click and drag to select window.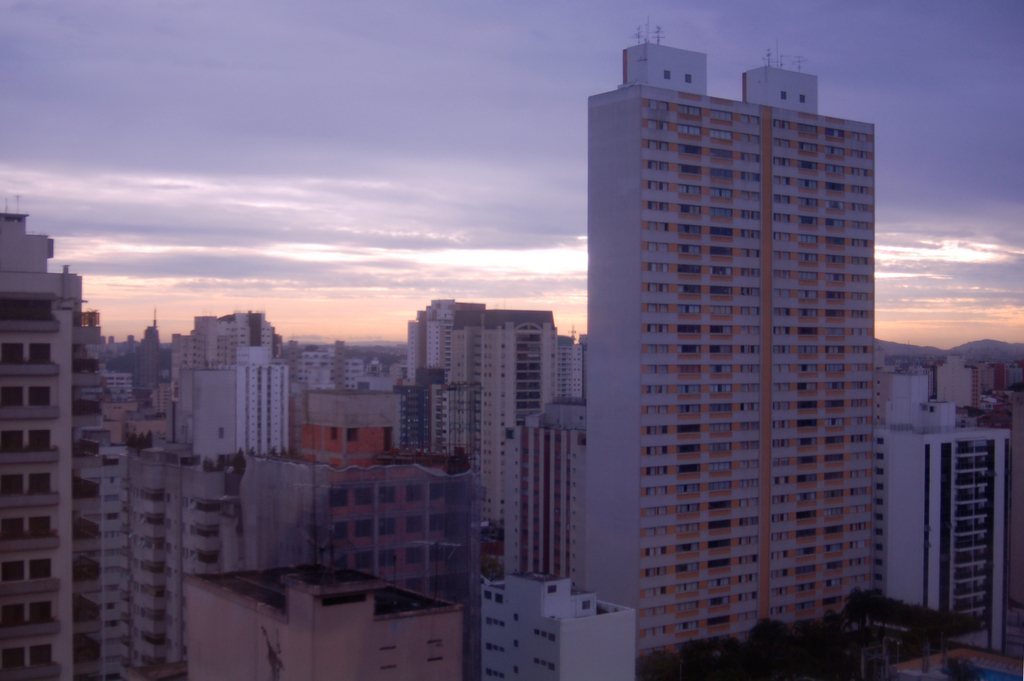
Selection: BBox(678, 465, 699, 473).
